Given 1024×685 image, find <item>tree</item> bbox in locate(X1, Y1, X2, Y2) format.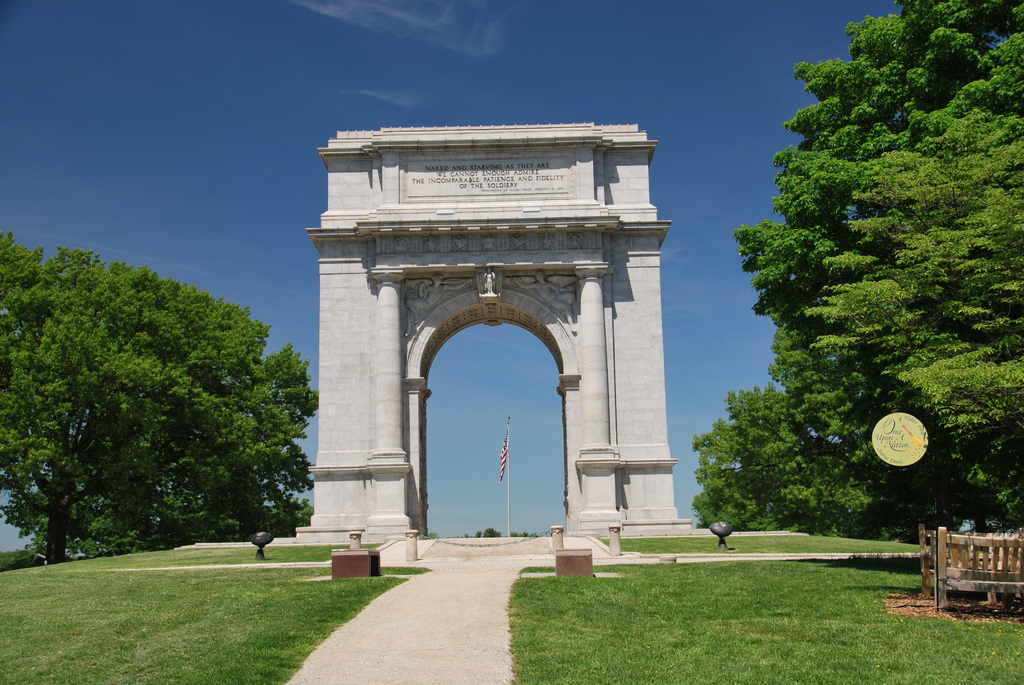
locate(692, 0, 1023, 536).
